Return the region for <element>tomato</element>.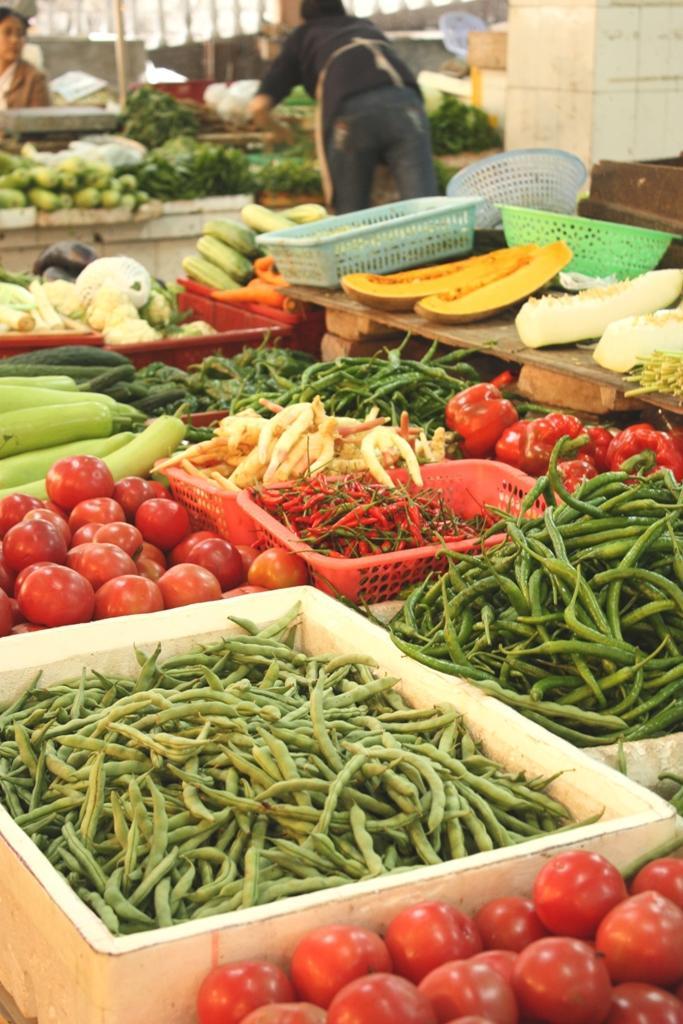
(x1=193, y1=953, x2=292, y2=1023).
